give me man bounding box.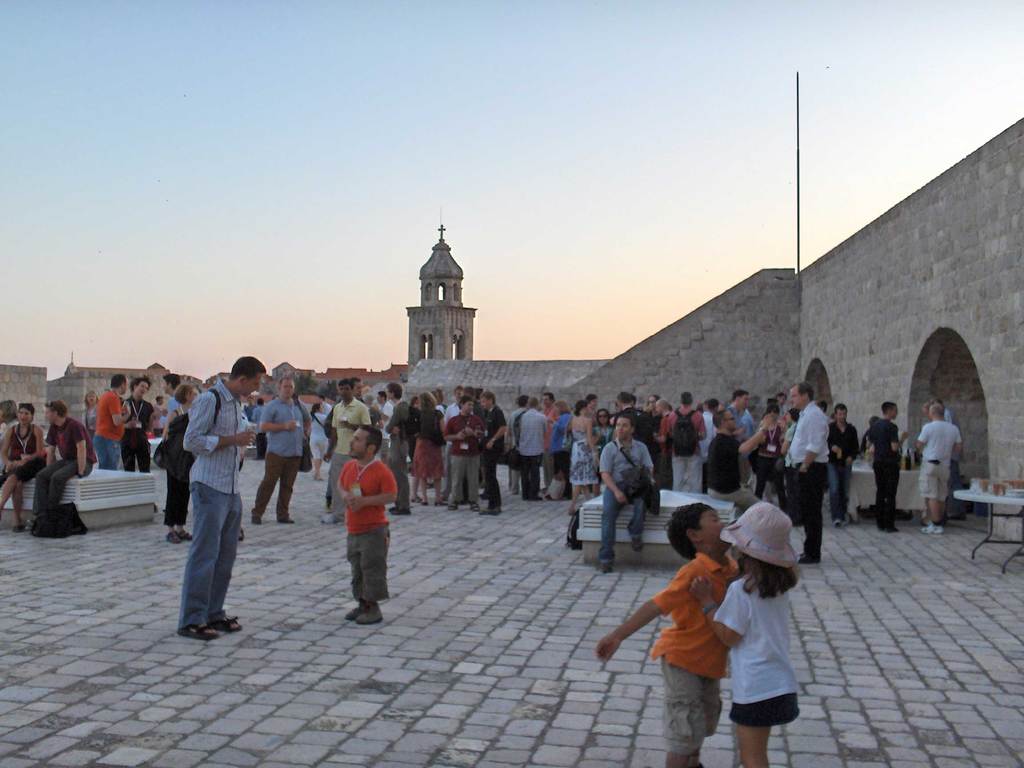
{"x1": 669, "y1": 390, "x2": 708, "y2": 495}.
